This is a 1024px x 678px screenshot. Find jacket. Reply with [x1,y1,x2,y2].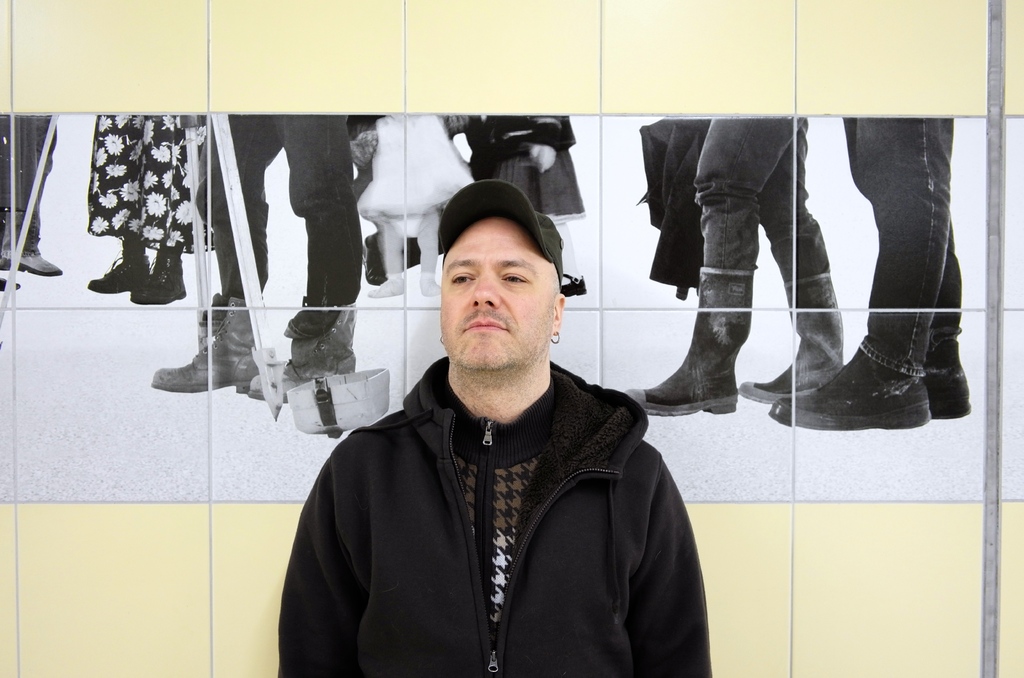
[277,355,715,677].
